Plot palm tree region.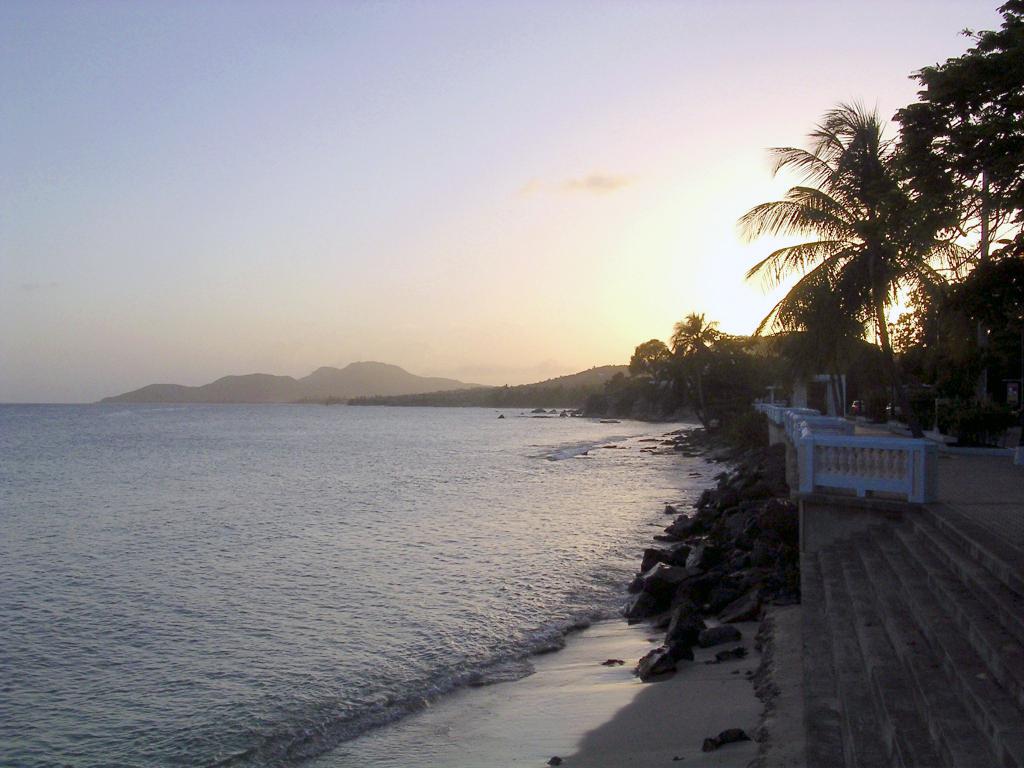
Plotted at <region>667, 308, 729, 420</region>.
